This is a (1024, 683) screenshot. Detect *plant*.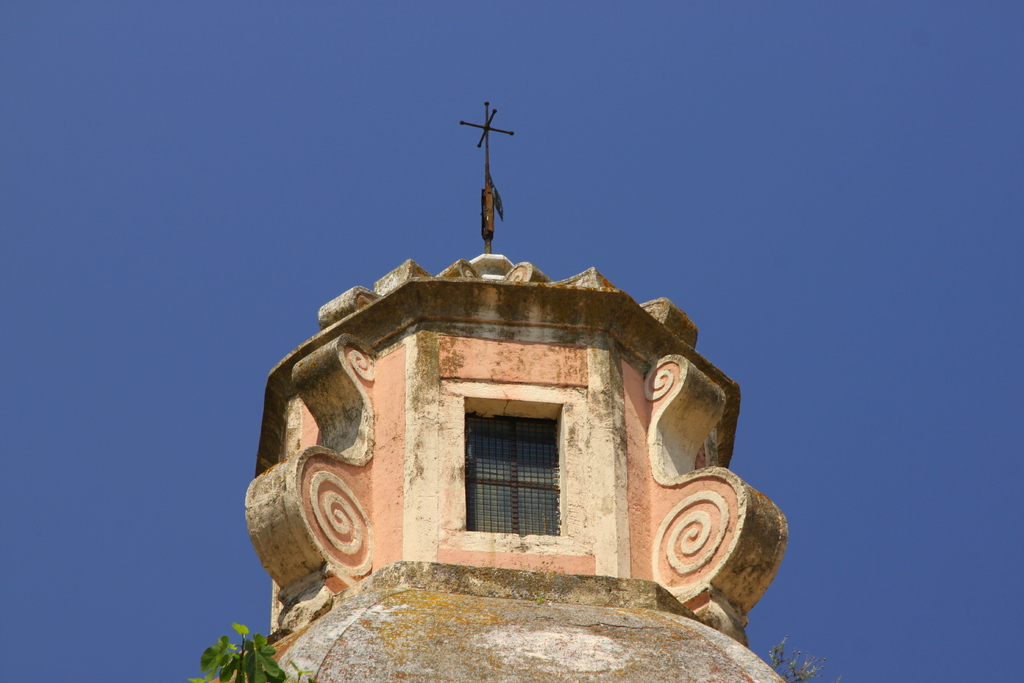
box(190, 616, 285, 682).
